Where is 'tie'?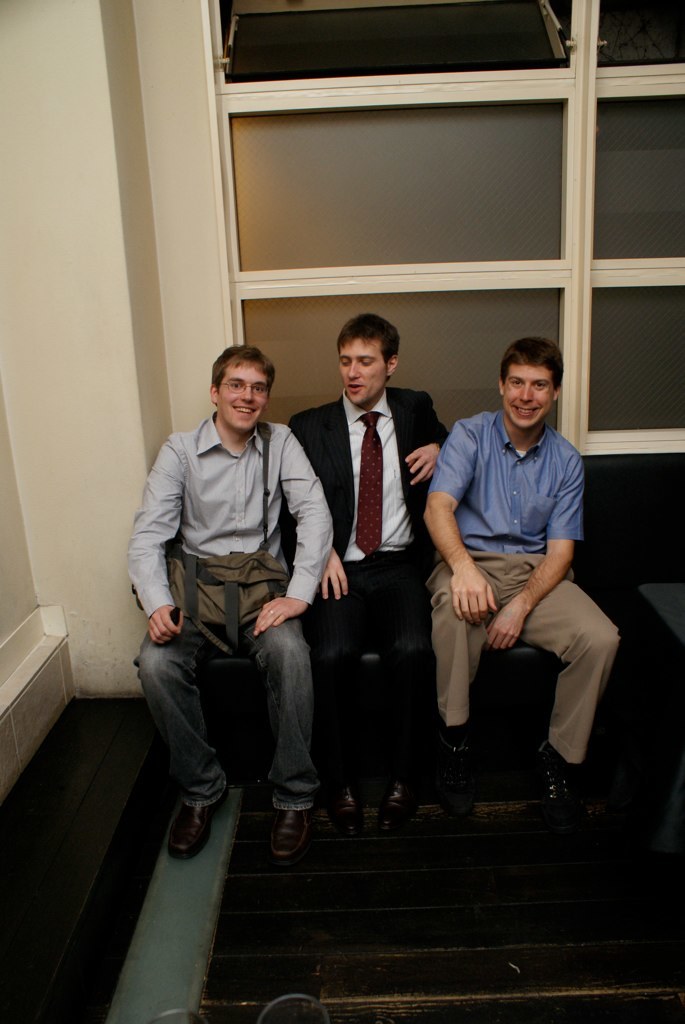
box=[355, 407, 383, 560].
